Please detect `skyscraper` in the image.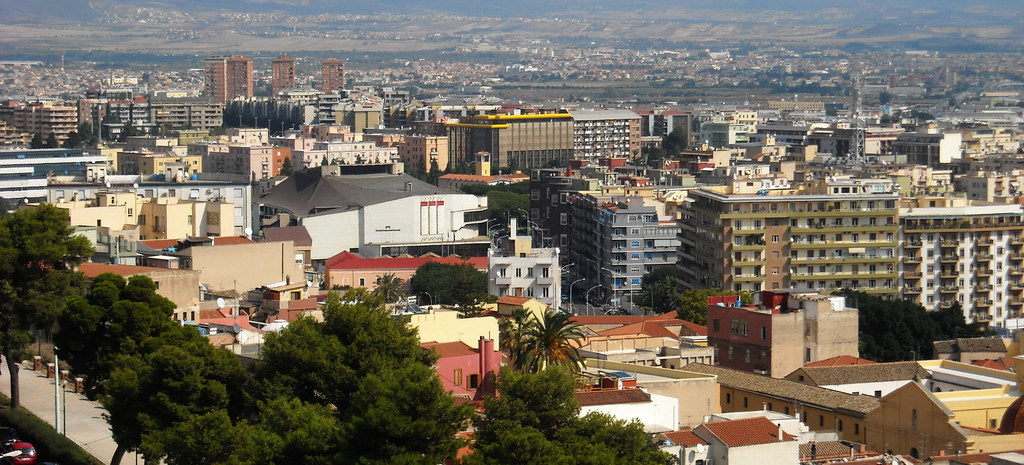
{"left": 95, "top": 101, "right": 146, "bottom": 150}.
